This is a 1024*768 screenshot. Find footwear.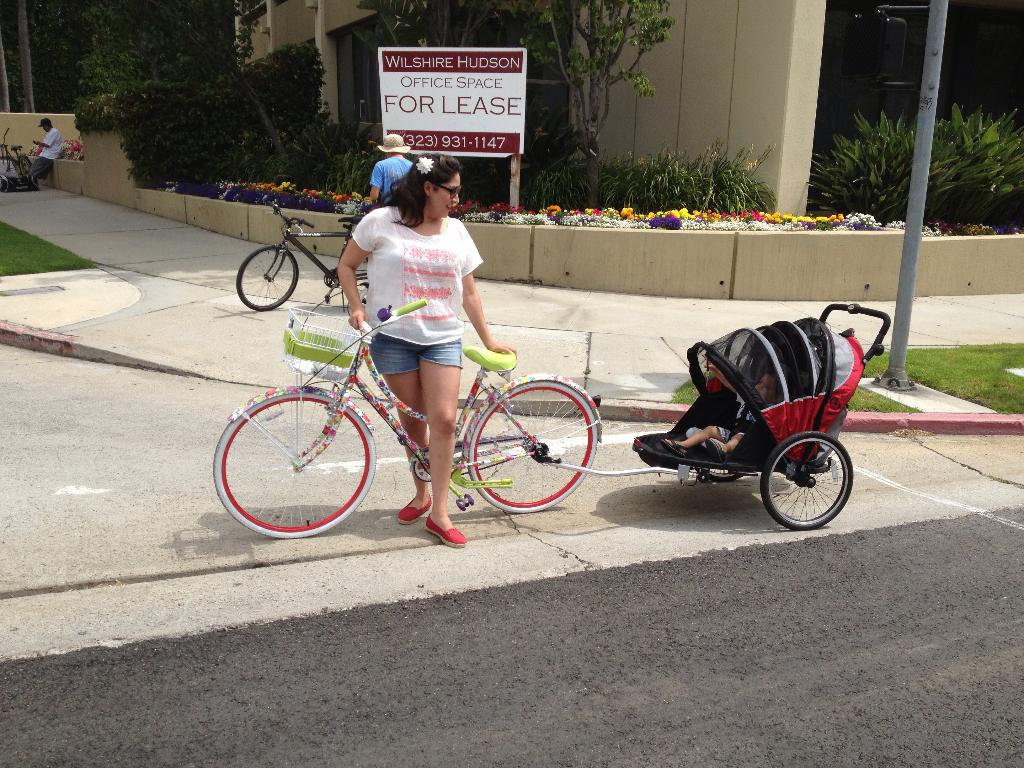
Bounding box: Rect(700, 437, 725, 463).
